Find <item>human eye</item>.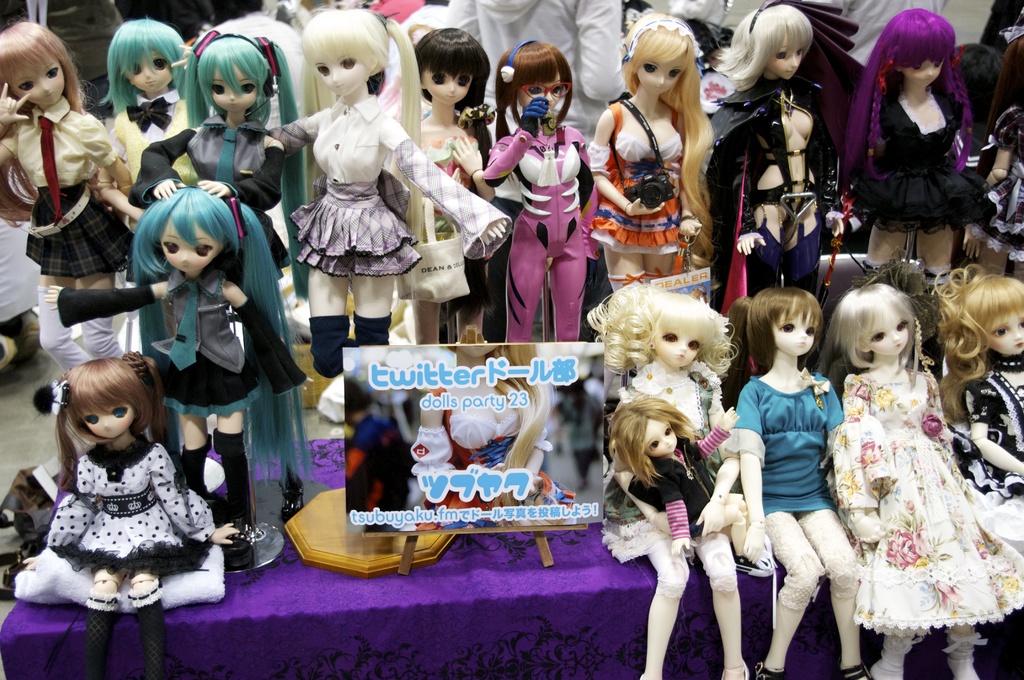
region(431, 73, 447, 86).
